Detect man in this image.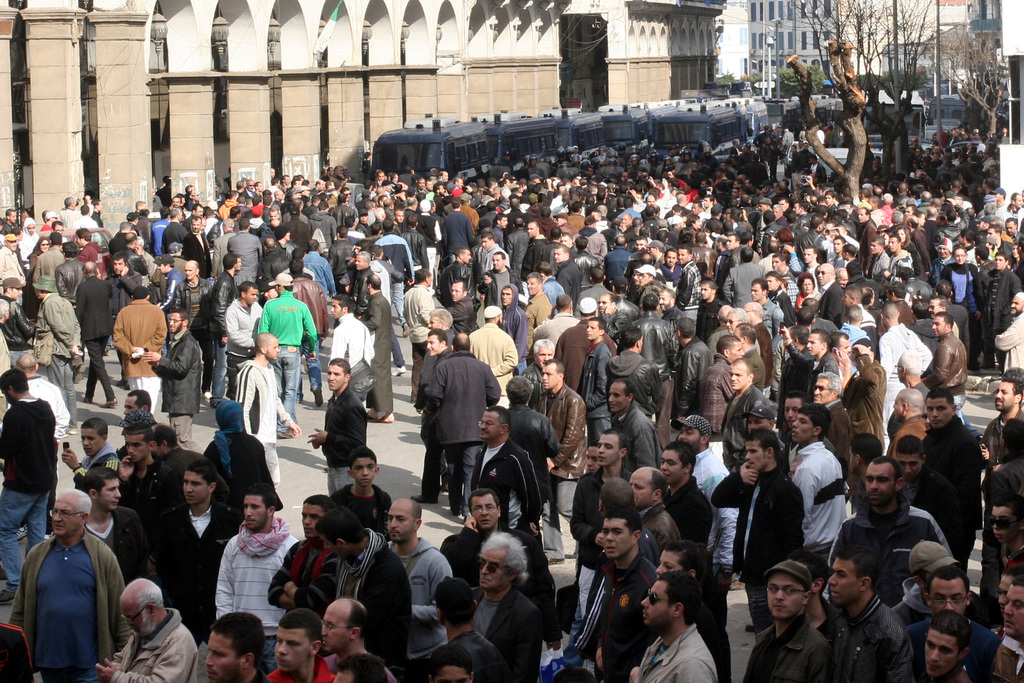
Detection: [x1=13, y1=482, x2=122, y2=674].
